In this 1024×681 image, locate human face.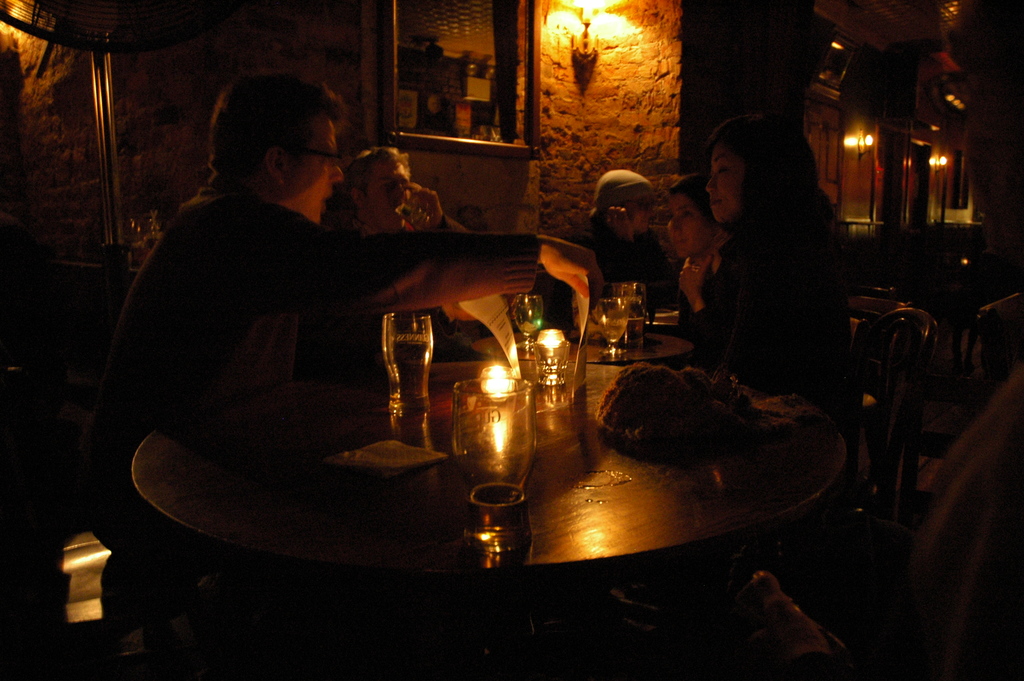
Bounding box: bbox(619, 179, 649, 227).
